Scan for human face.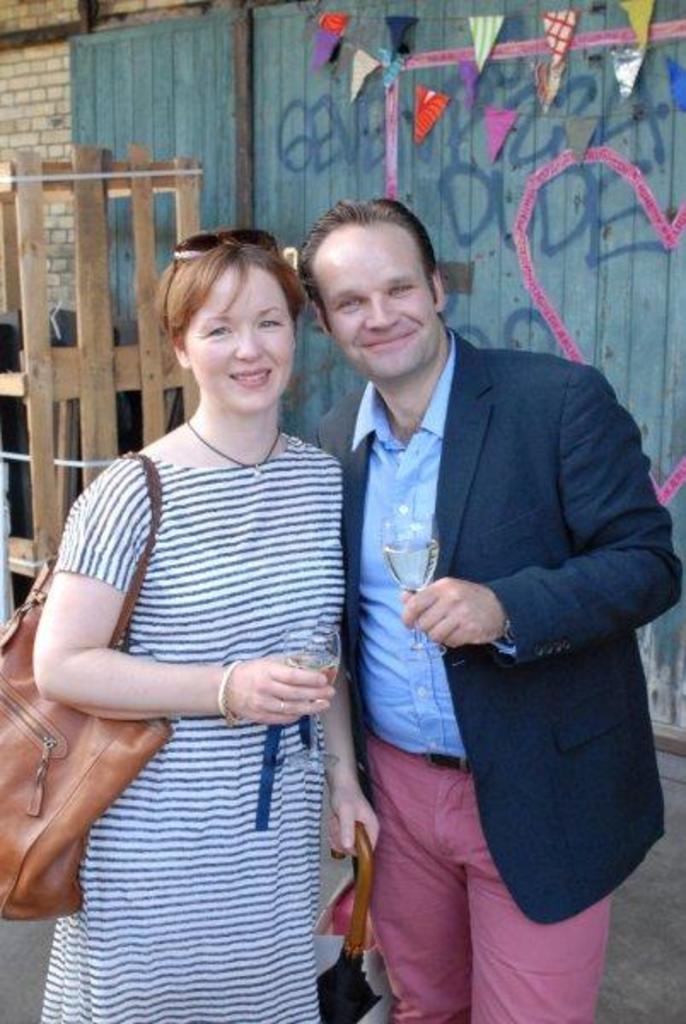
Scan result: [184,265,287,404].
